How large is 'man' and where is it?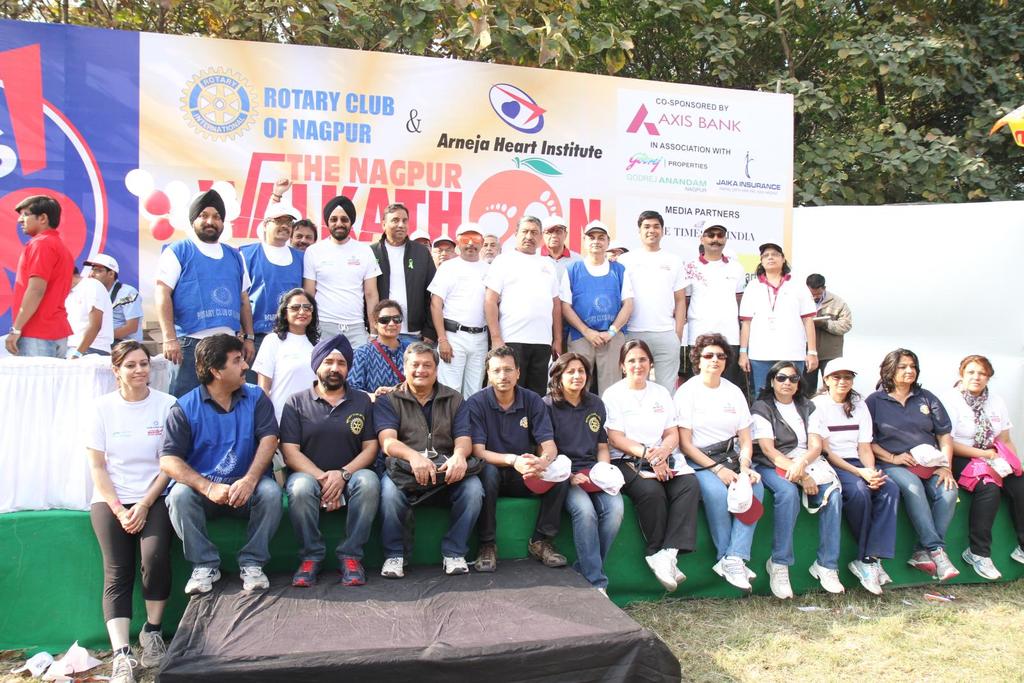
Bounding box: 152, 188, 255, 398.
